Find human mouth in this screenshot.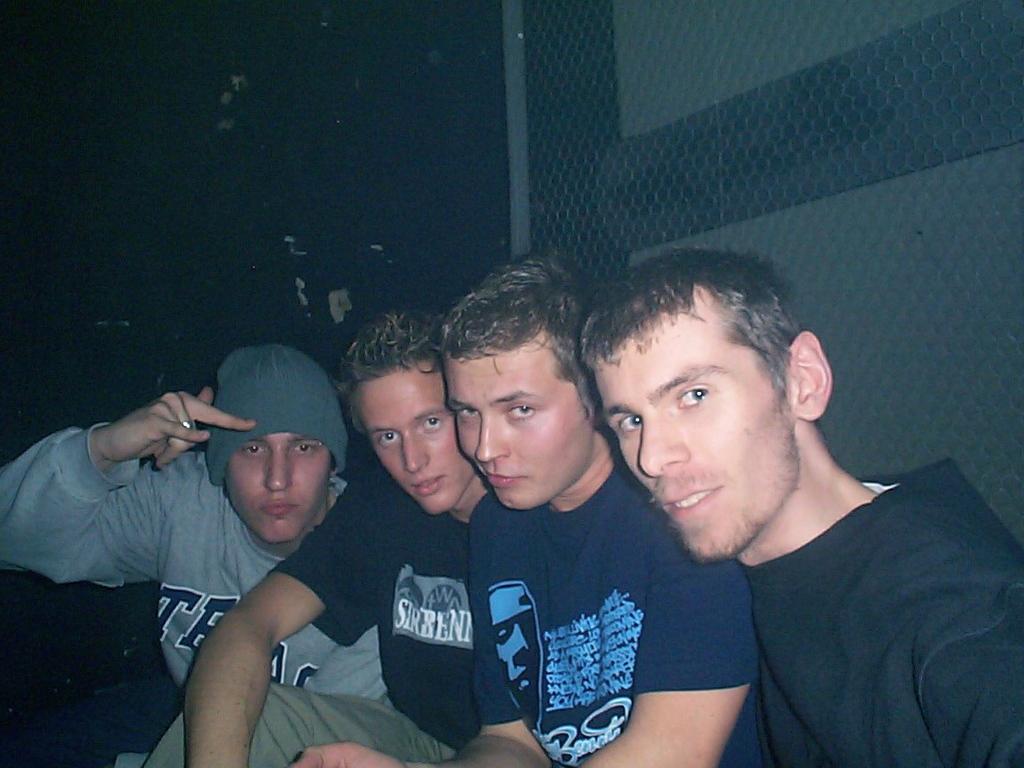
The bounding box for human mouth is box(260, 500, 299, 522).
